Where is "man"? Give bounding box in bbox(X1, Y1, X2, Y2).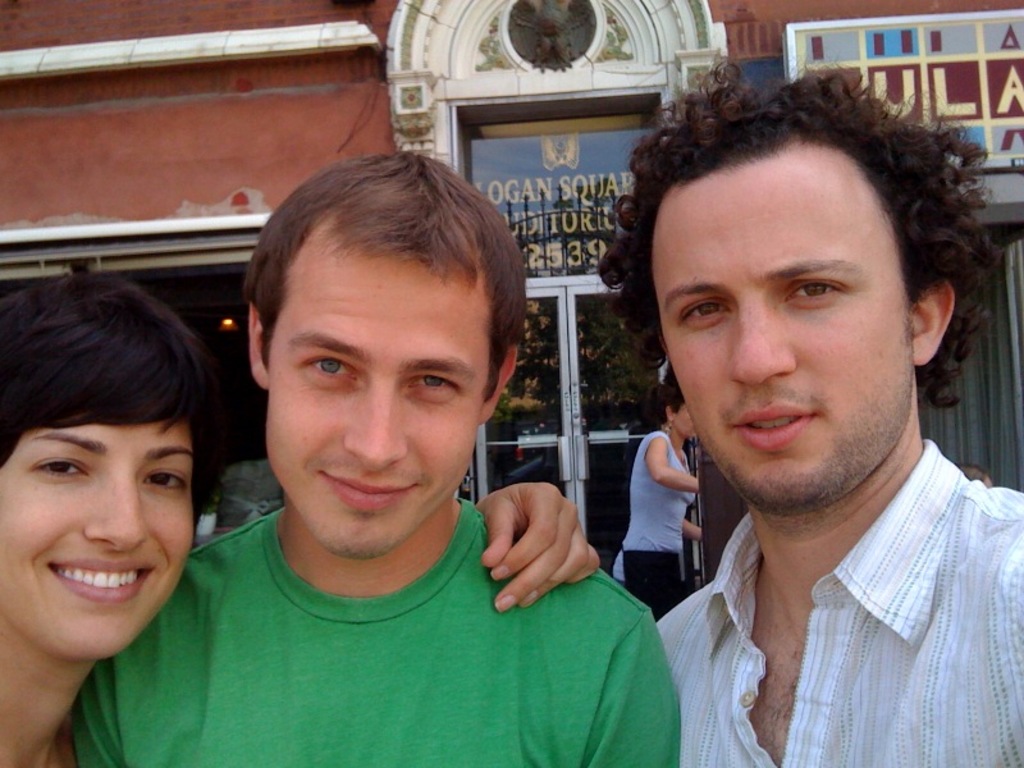
bbox(70, 151, 684, 767).
